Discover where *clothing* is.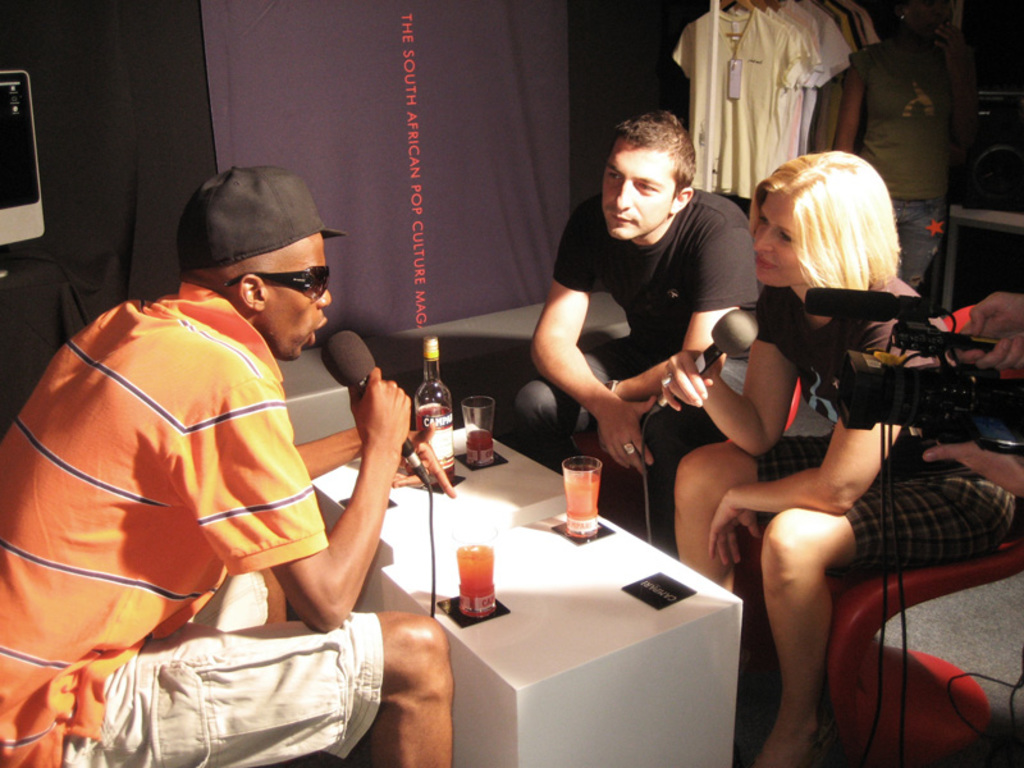
Discovered at bbox=(831, 13, 855, 136).
